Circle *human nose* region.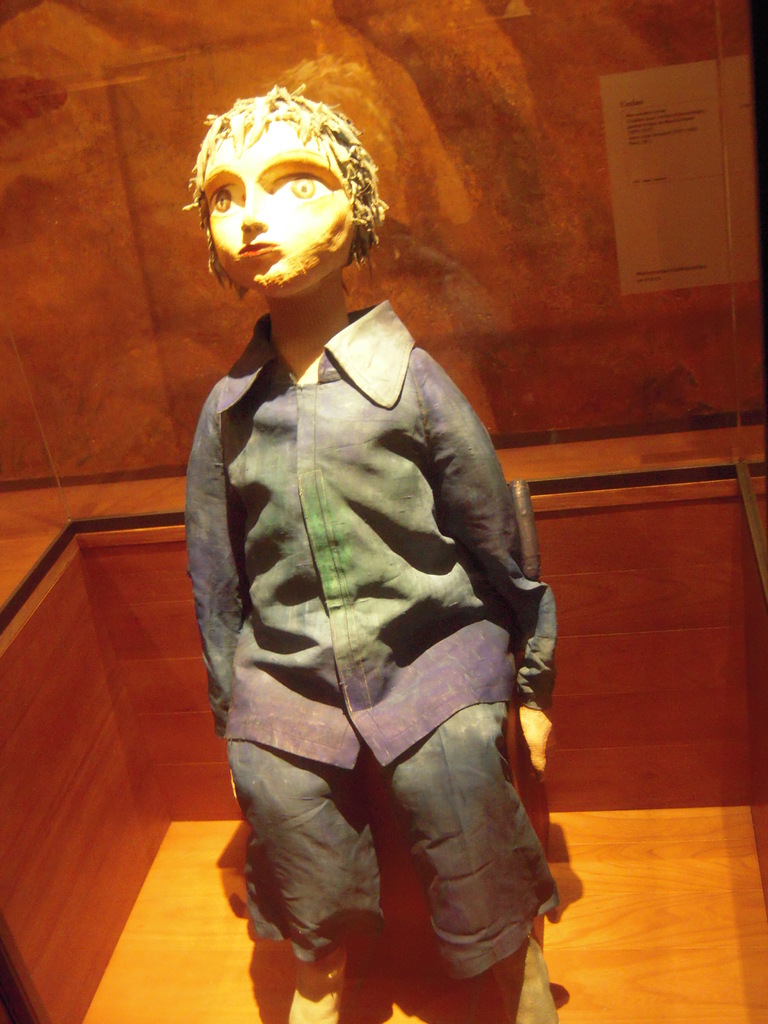
Region: [left=236, top=192, right=271, bottom=232].
